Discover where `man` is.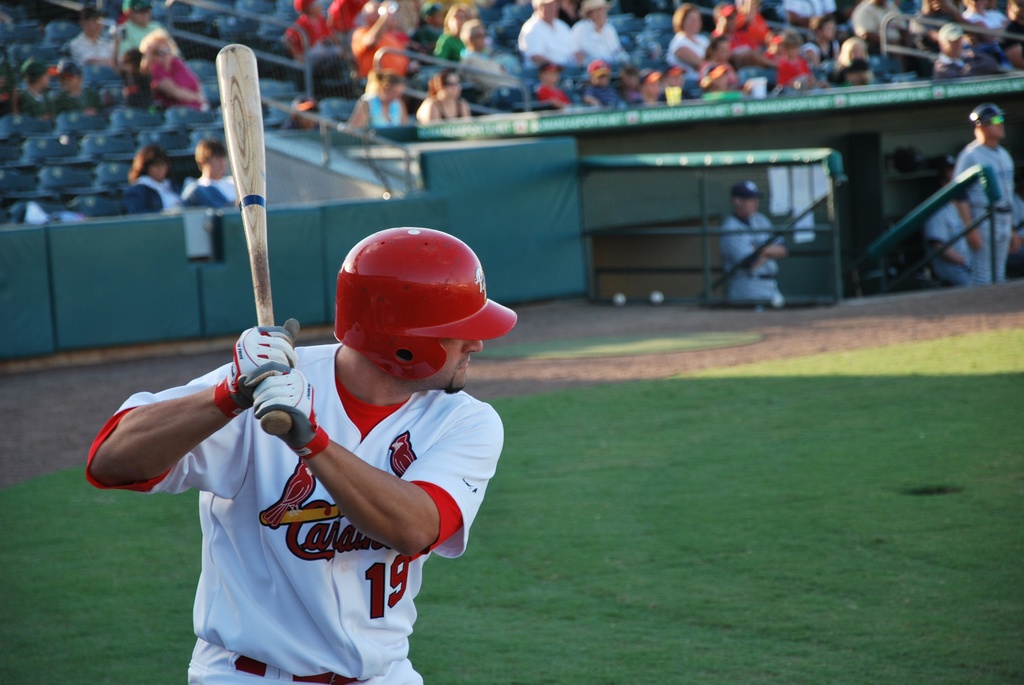
Discovered at {"left": 69, "top": 7, "right": 119, "bottom": 68}.
